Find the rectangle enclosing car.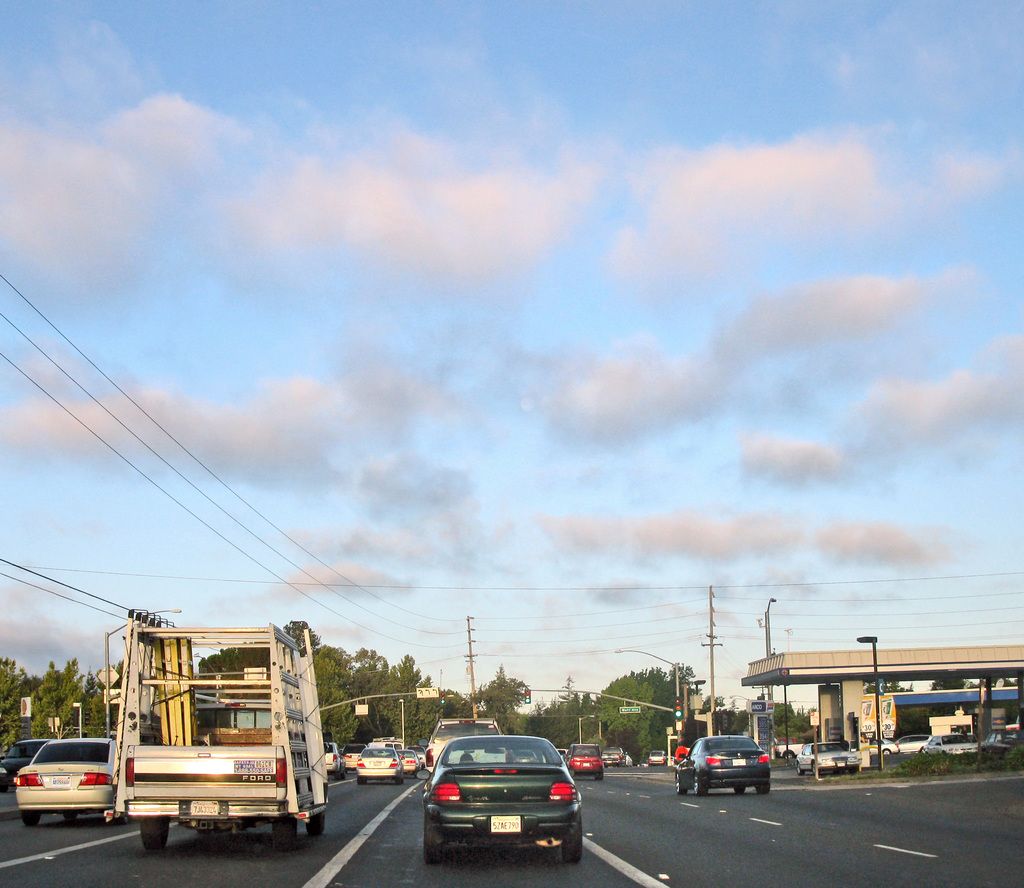
x1=10, y1=730, x2=120, y2=823.
